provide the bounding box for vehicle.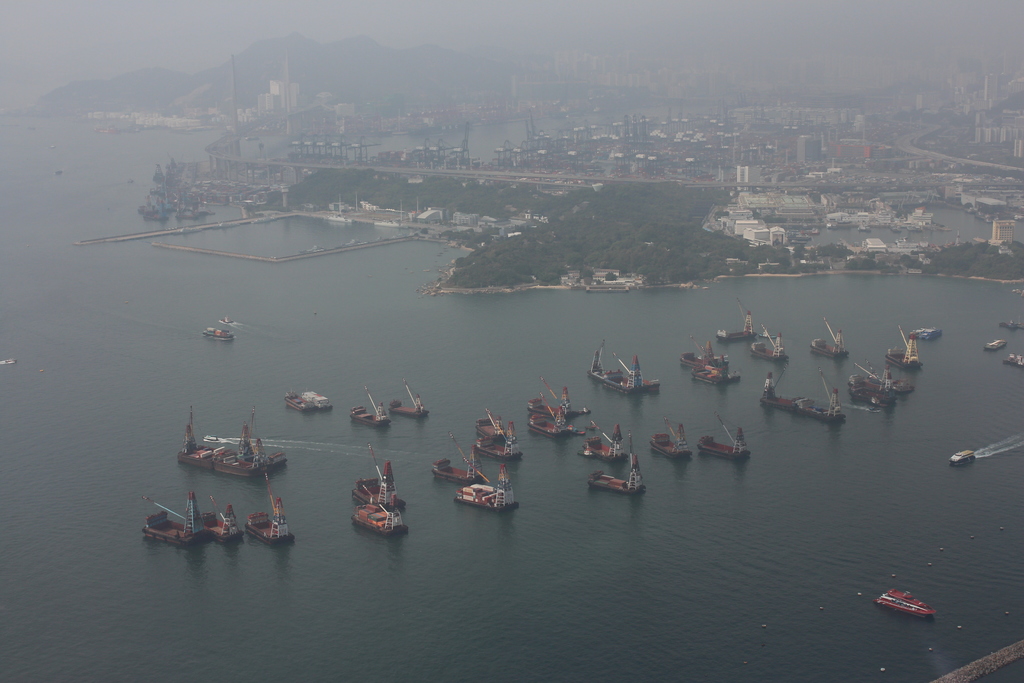
390/378/431/416.
